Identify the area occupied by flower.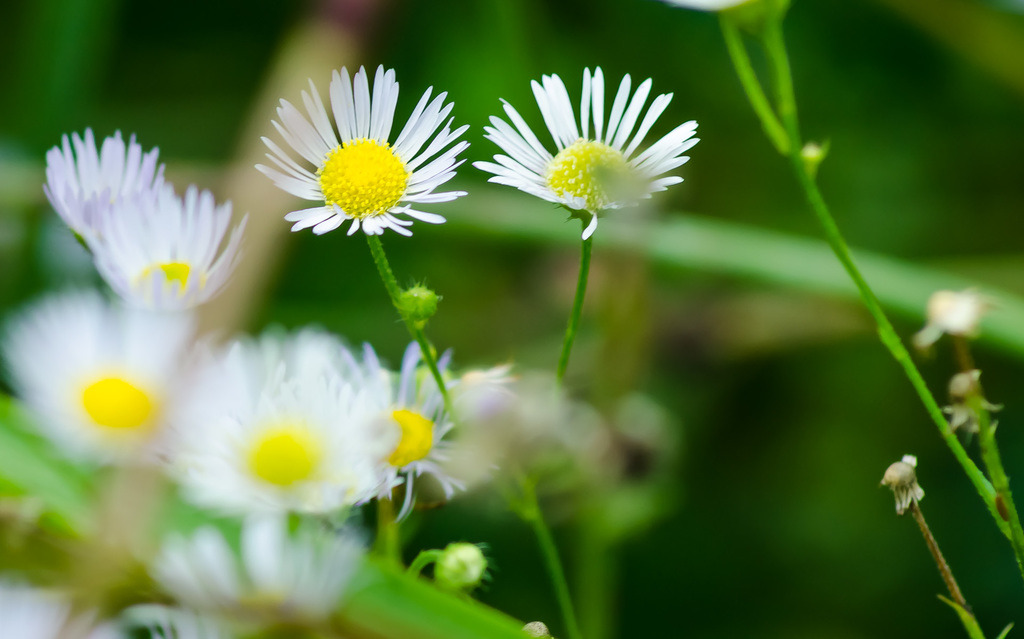
Area: 488 72 693 219.
